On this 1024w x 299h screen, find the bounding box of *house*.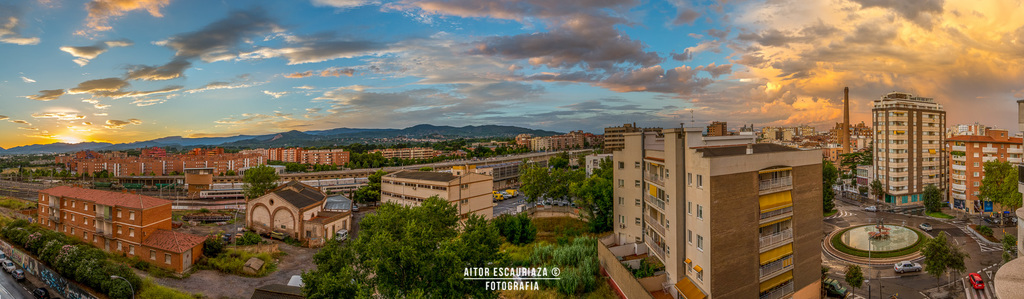
Bounding box: l=949, t=131, r=1023, b=215.
